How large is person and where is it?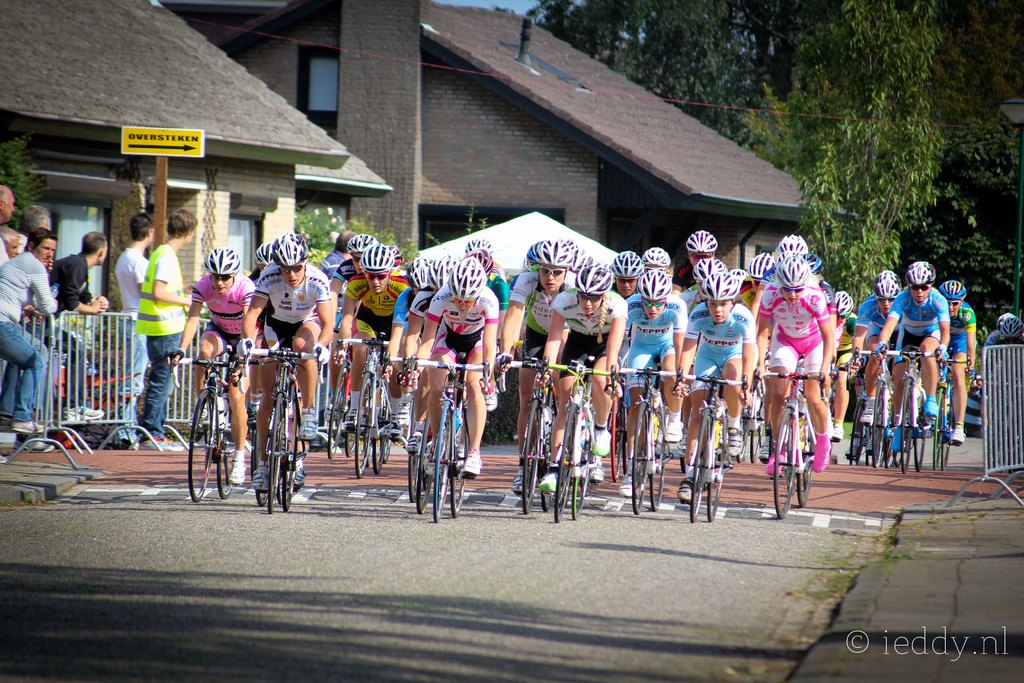
Bounding box: 831 312 854 443.
